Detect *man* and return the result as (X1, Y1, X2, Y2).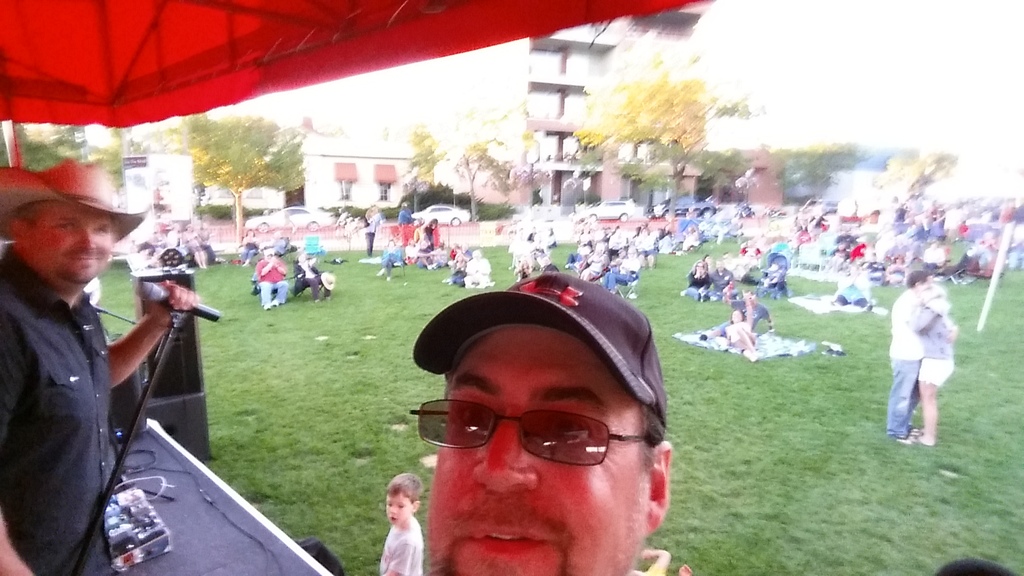
(0, 159, 199, 575).
